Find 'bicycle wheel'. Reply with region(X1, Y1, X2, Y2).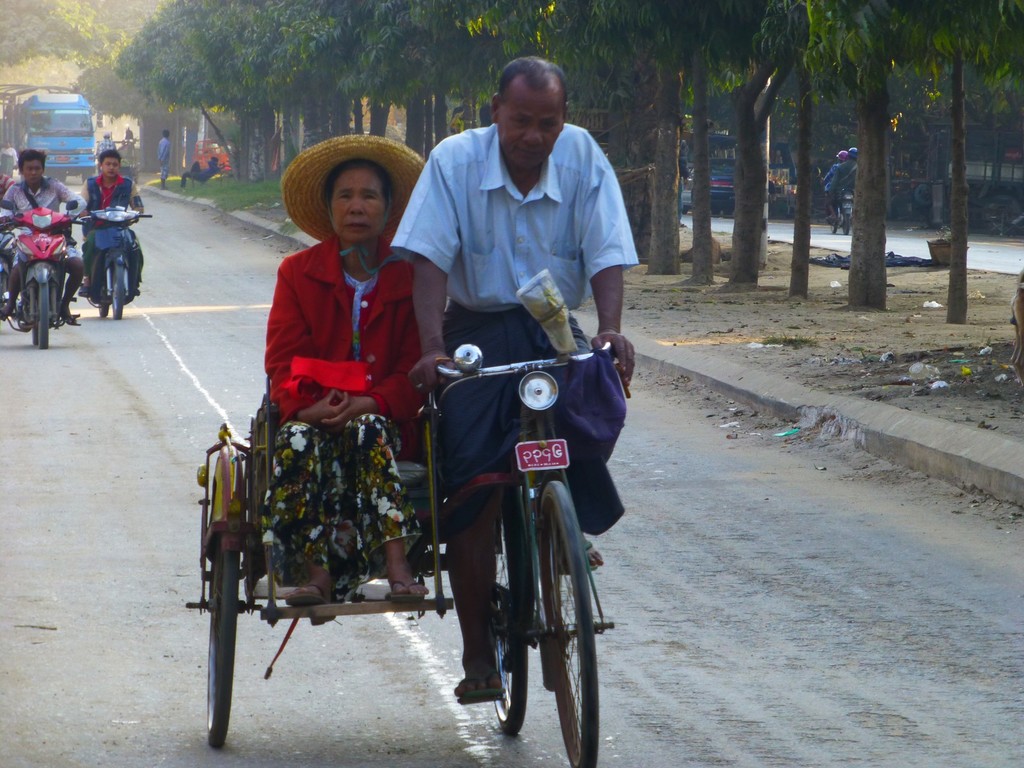
region(534, 481, 598, 767).
